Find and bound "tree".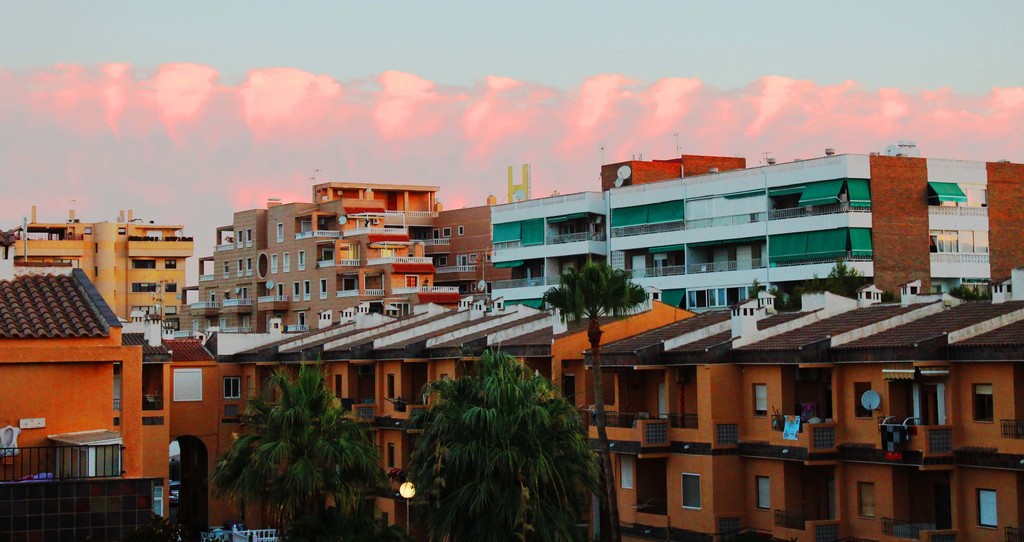
Bound: {"left": 212, "top": 339, "right": 370, "bottom": 541}.
